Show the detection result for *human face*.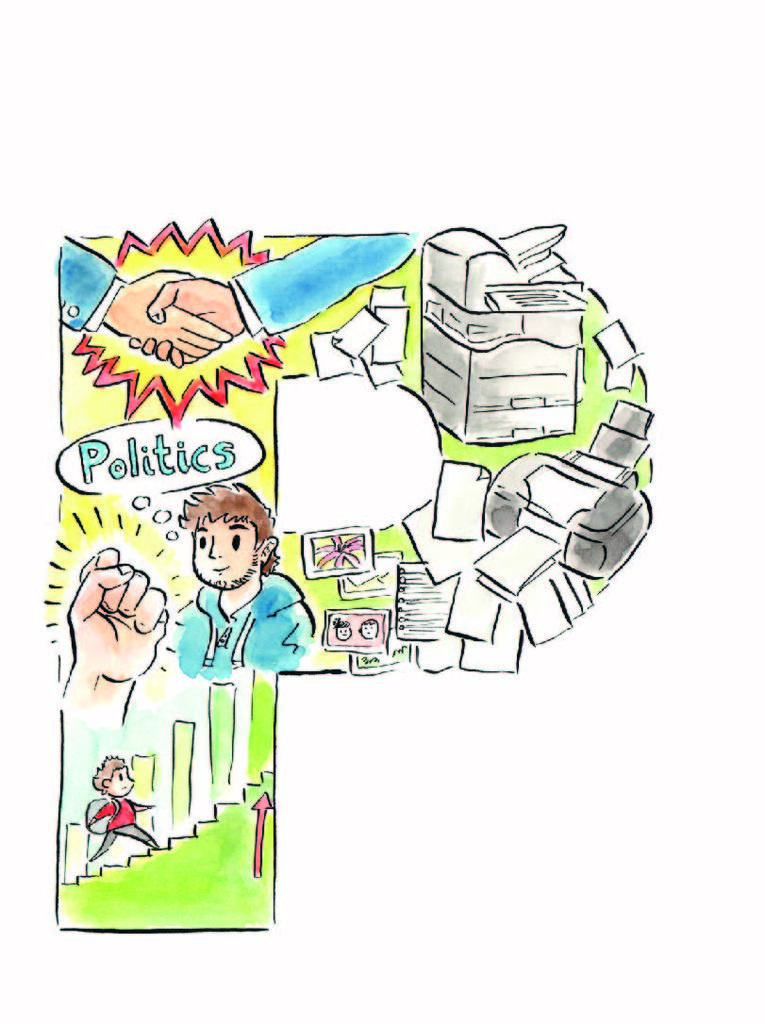
box(194, 517, 254, 586).
